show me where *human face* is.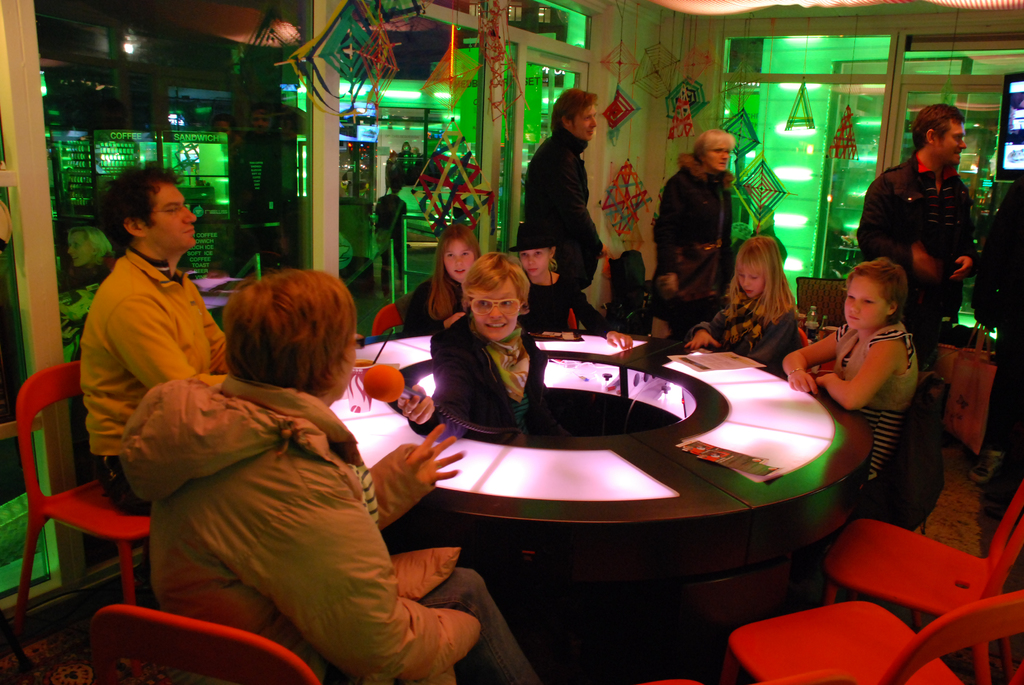
*human face* is at (442, 238, 476, 278).
